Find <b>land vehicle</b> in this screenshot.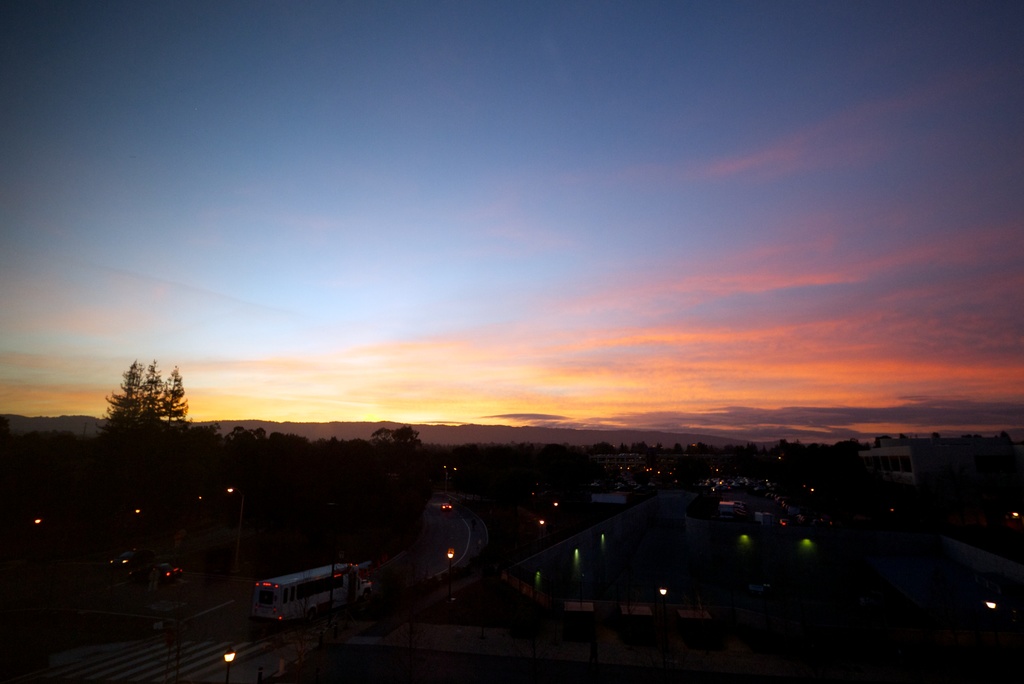
The bounding box for <b>land vehicle</b> is bbox=[109, 548, 138, 571].
